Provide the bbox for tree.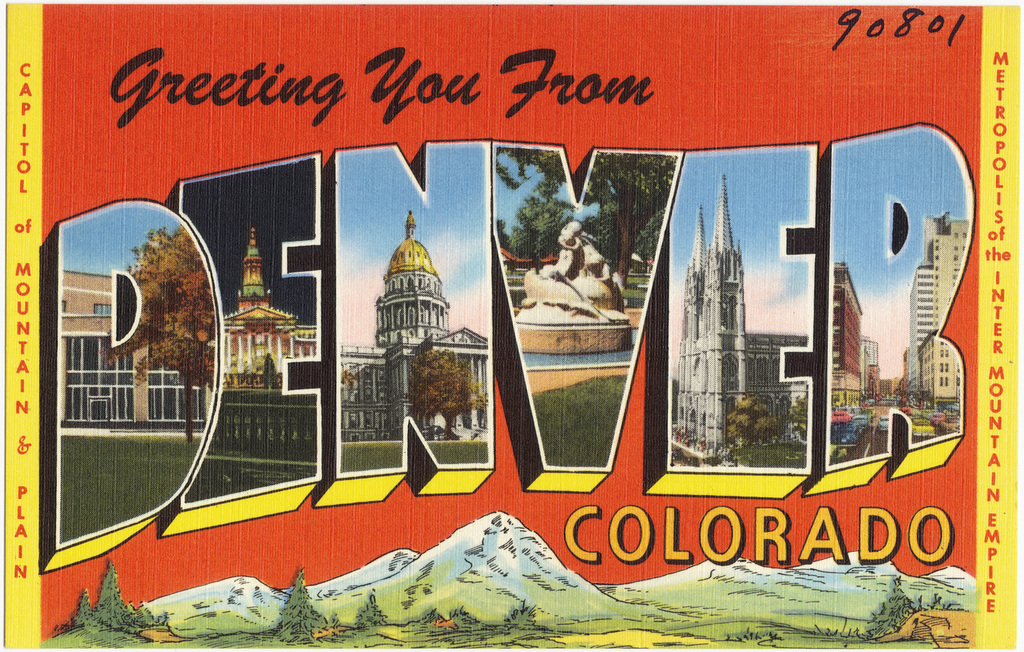
BBox(108, 225, 216, 441).
